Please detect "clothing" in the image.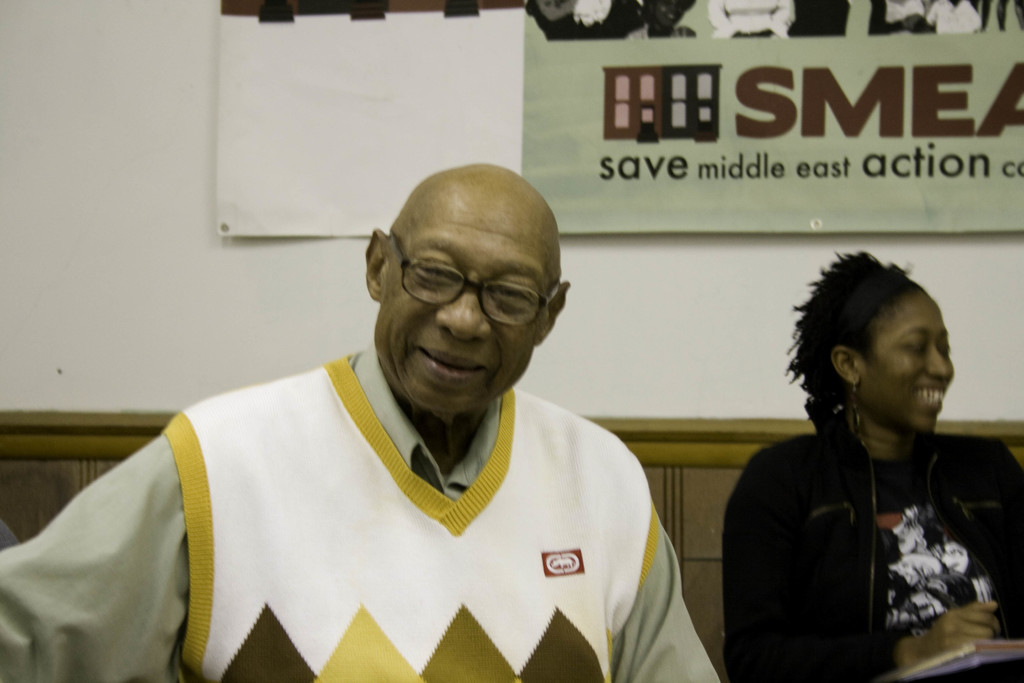
l=725, t=422, r=1023, b=675.
